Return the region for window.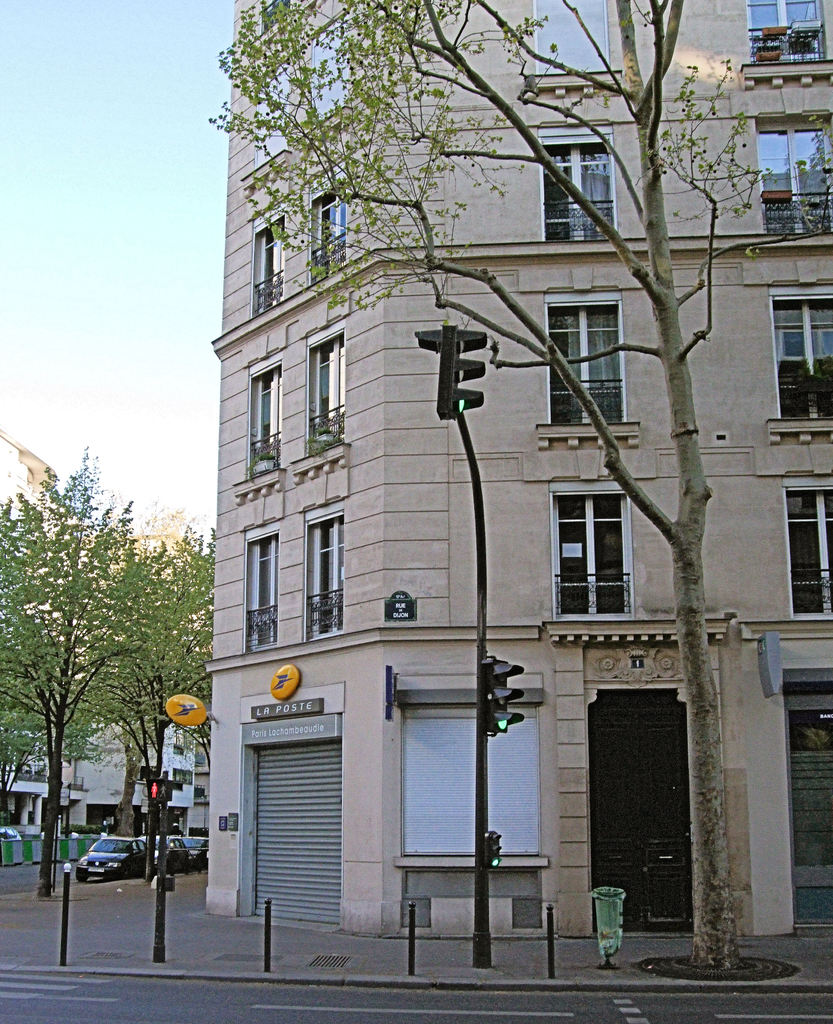
[295, 321, 341, 473].
